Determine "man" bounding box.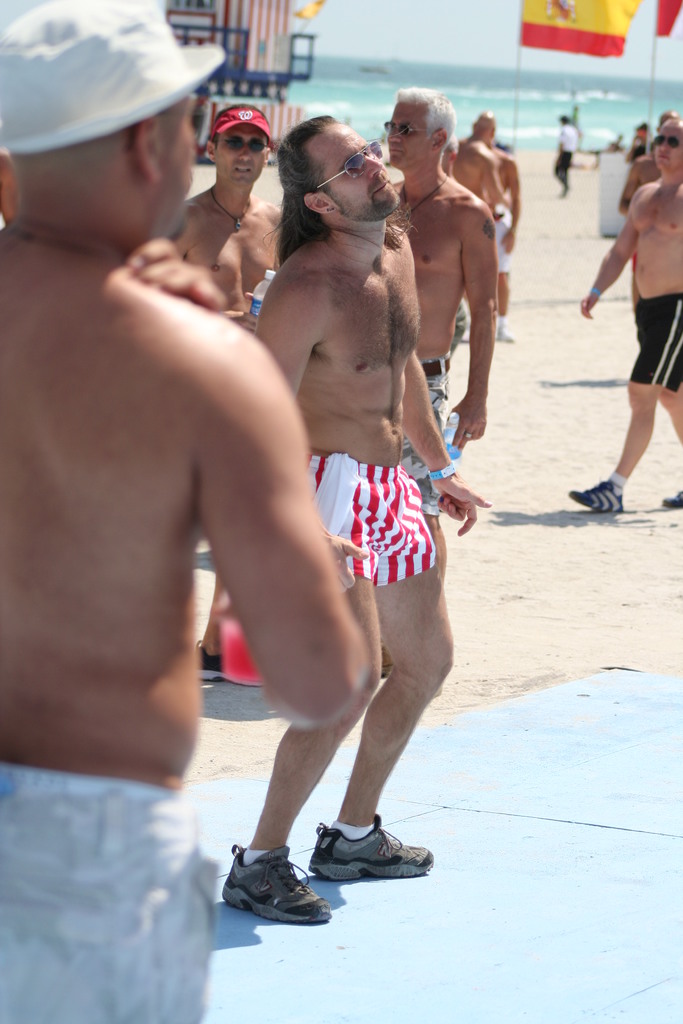
Determined: Rect(216, 111, 494, 941).
